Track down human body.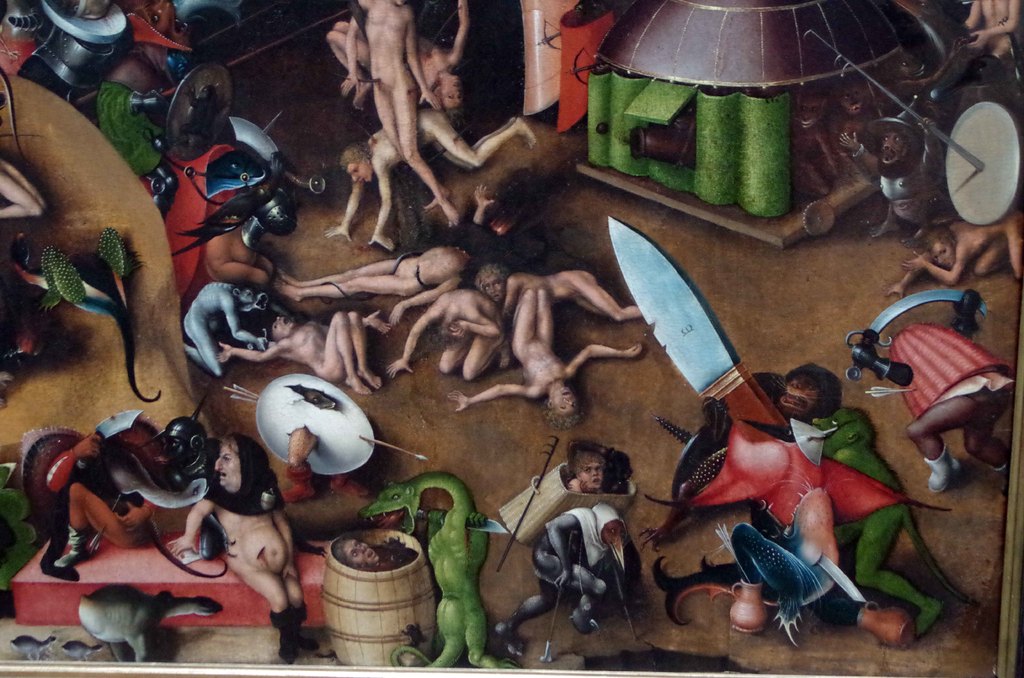
Tracked to x1=270 y1=184 x2=495 y2=328.
